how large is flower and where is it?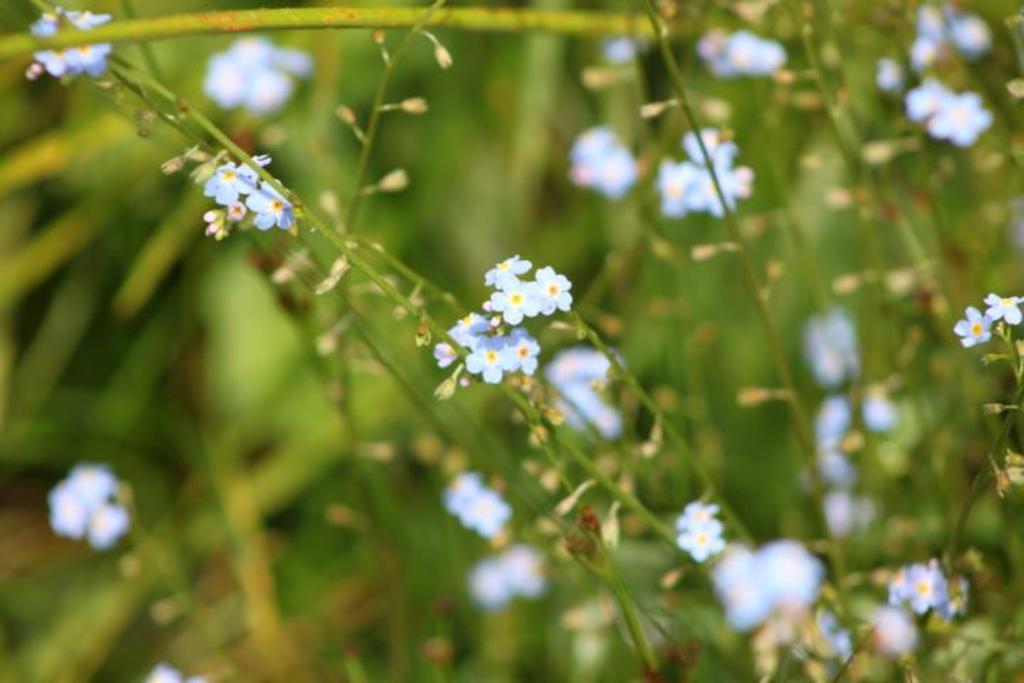
Bounding box: (left=230, top=36, right=272, bottom=73).
